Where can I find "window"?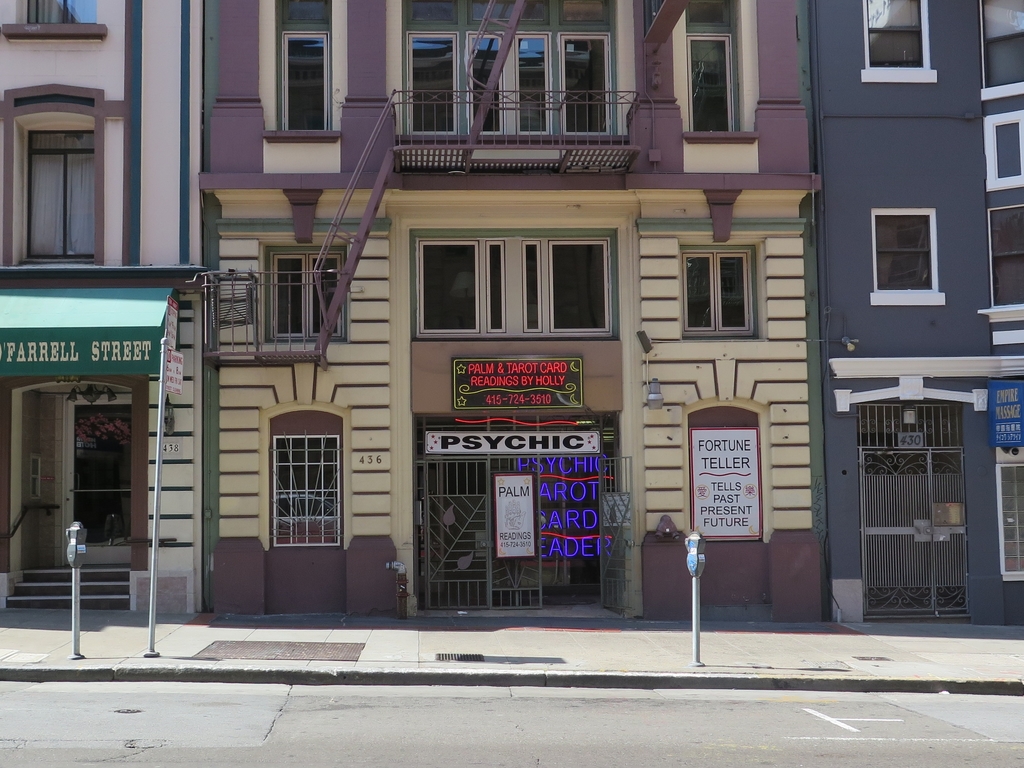
You can find it at Rect(400, 212, 630, 354).
